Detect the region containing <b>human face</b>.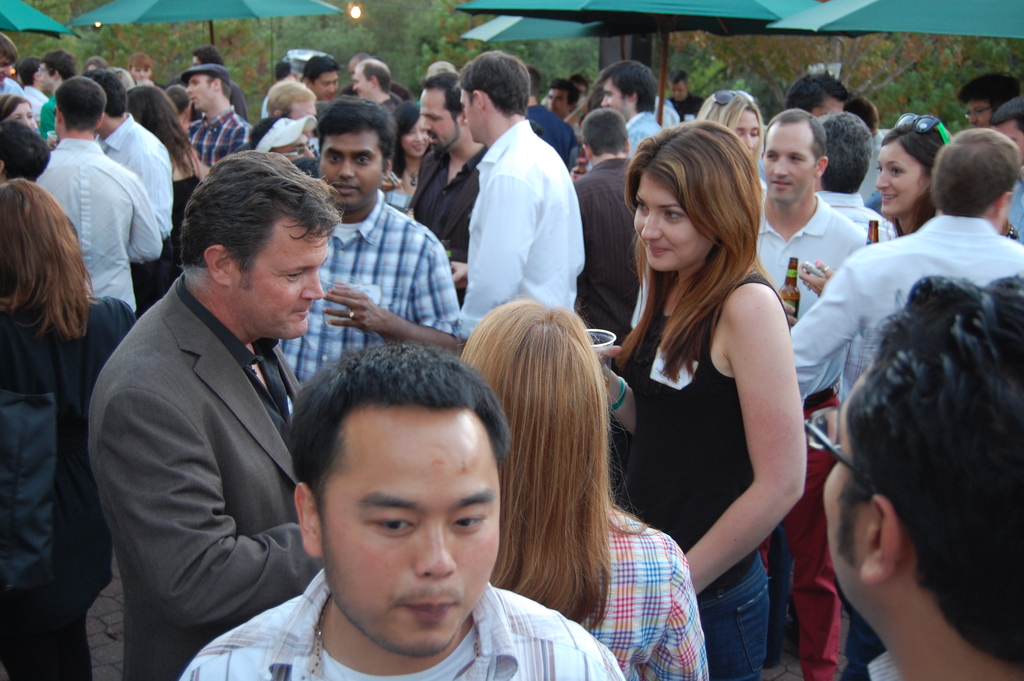
pyautogui.locateOnScreen(548, 88, 570, 115).
